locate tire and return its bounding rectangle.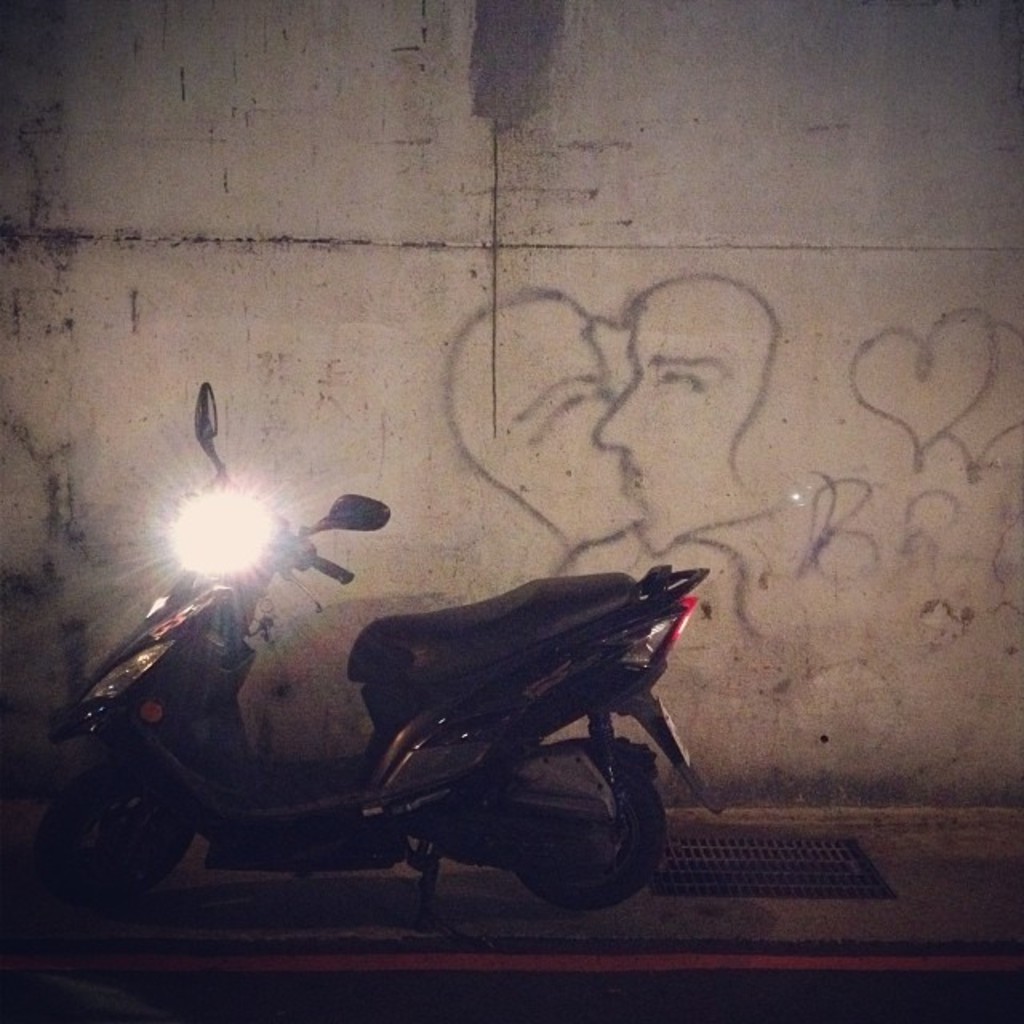
Rect(37, 758, 190, 931).
